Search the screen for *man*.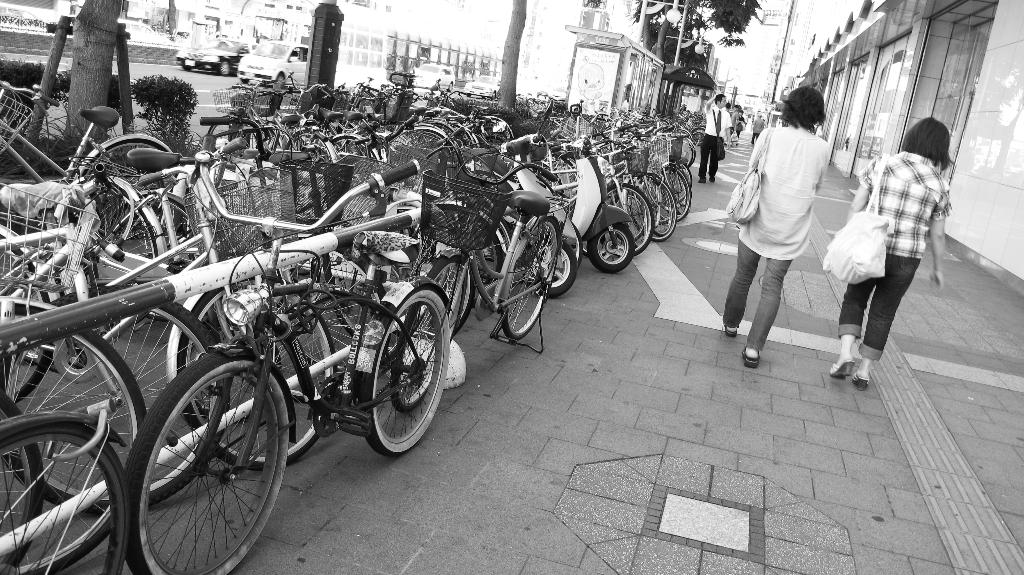
Found at <box>701,90,733,182</box>.
